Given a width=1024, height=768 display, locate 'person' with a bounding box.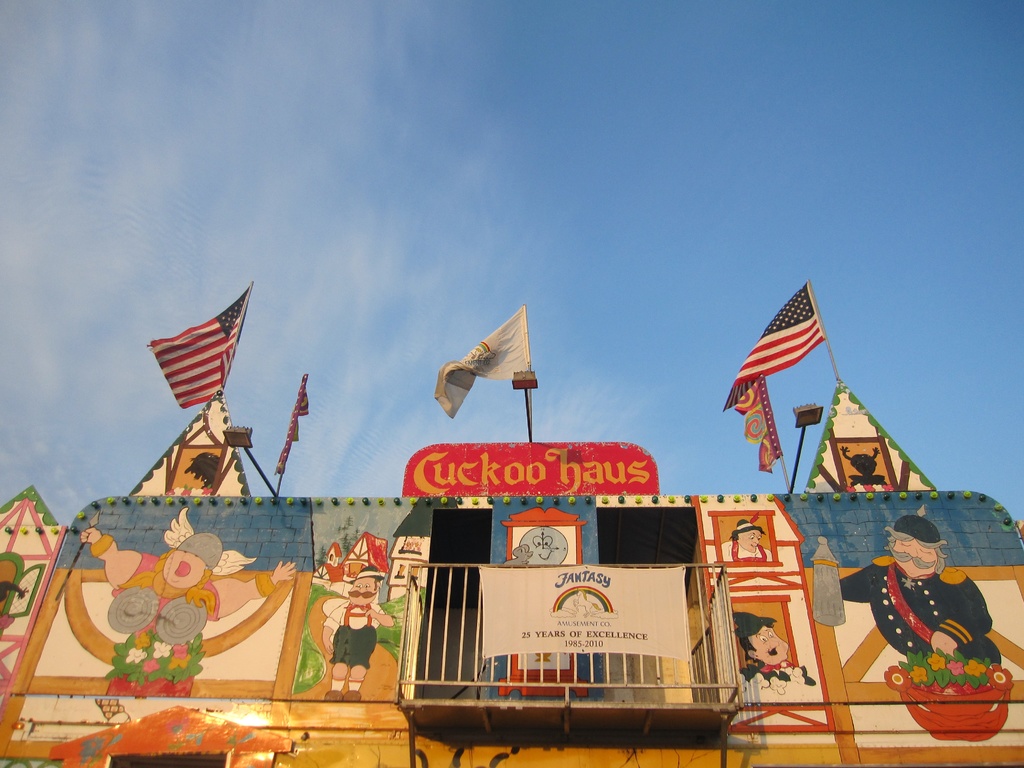
Located: crop(319, 591, 387, 710).
